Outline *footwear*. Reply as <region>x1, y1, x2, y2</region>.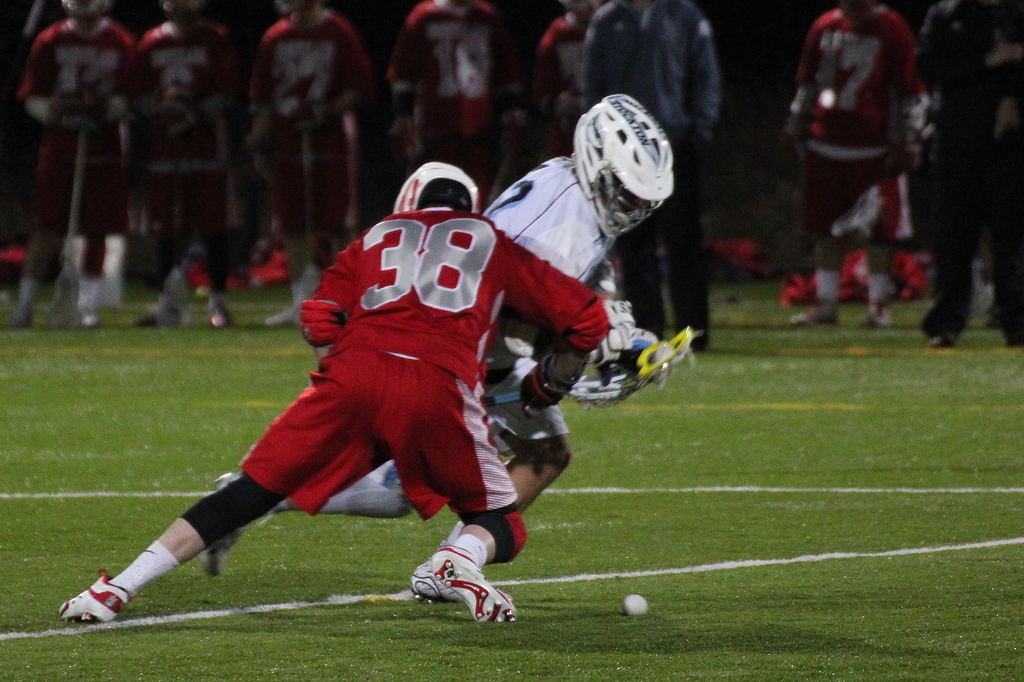
<region>207, 310, 223, 326</region>.
